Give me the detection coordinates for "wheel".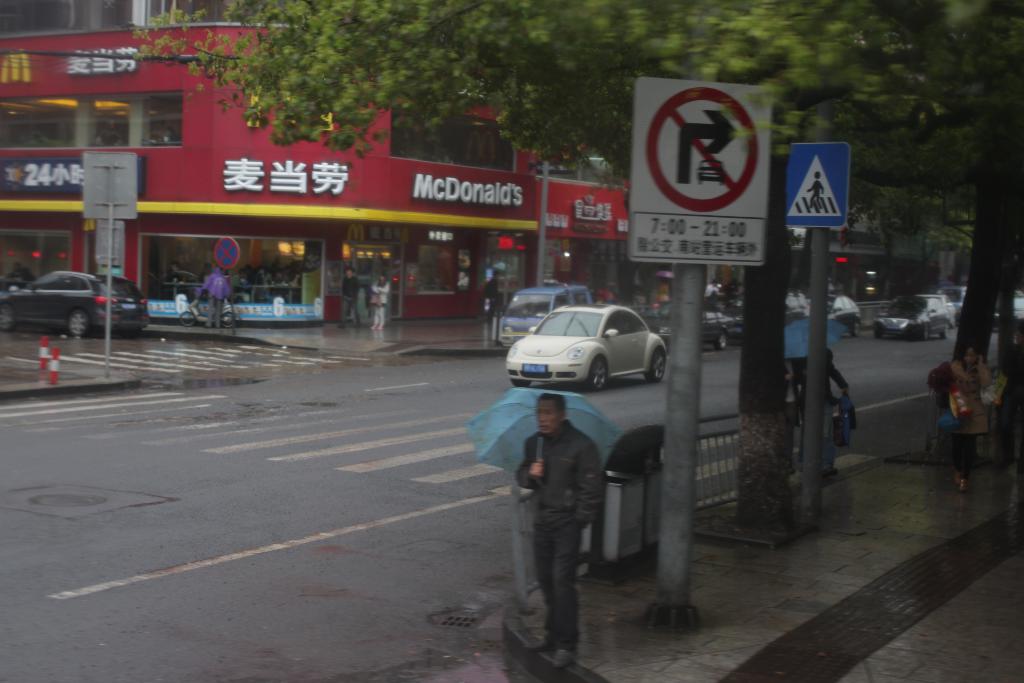
68,306,90,338.
